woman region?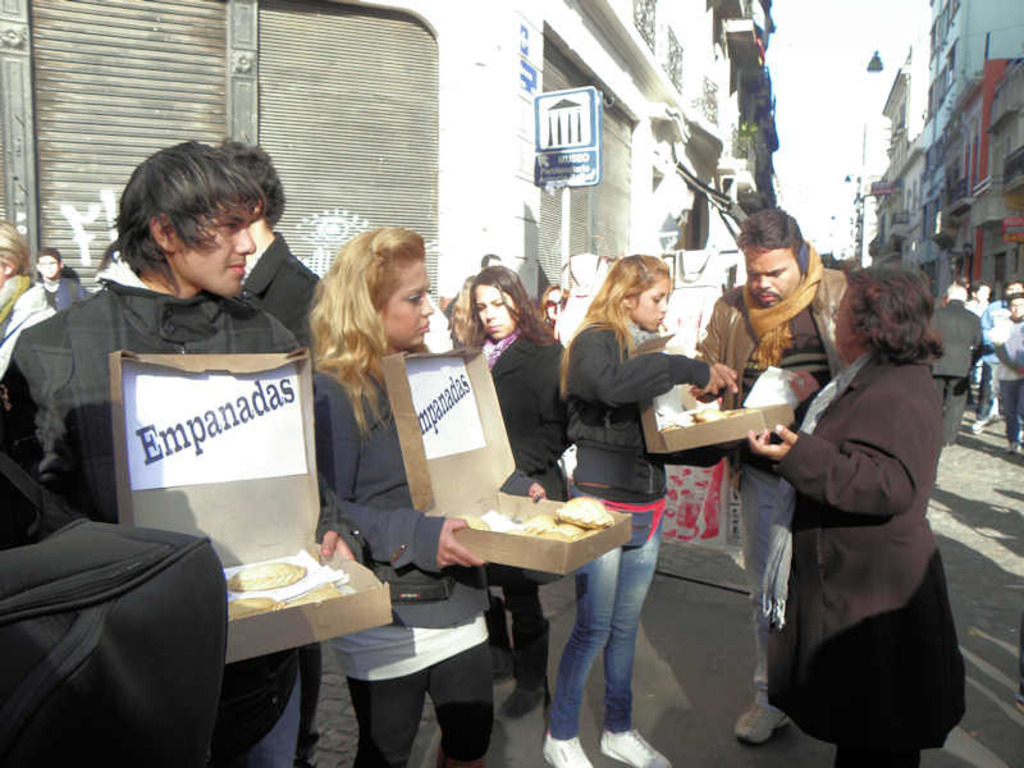
(left=745, top=260, right=969, bottom=762)
